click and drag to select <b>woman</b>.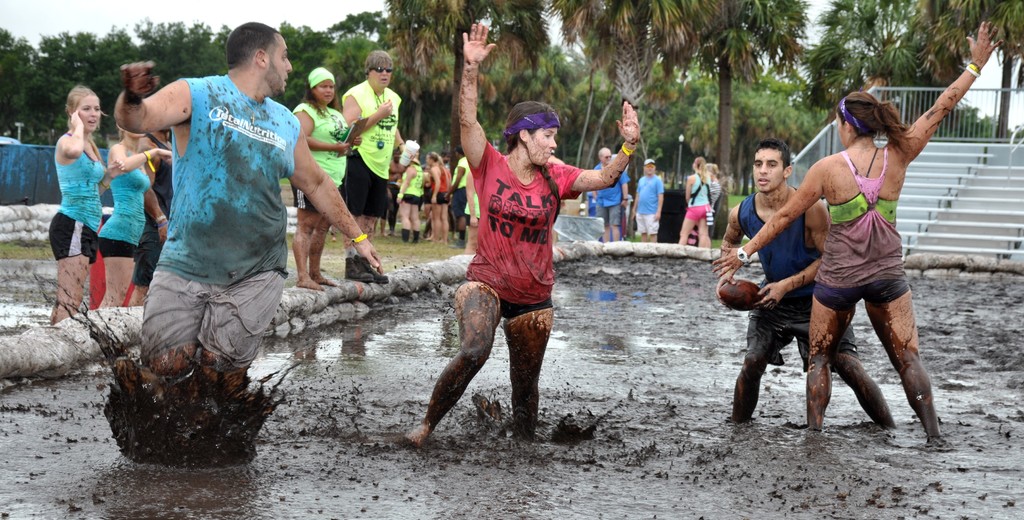
Selection: [left=95, top=130, right=172, bottom=306].
